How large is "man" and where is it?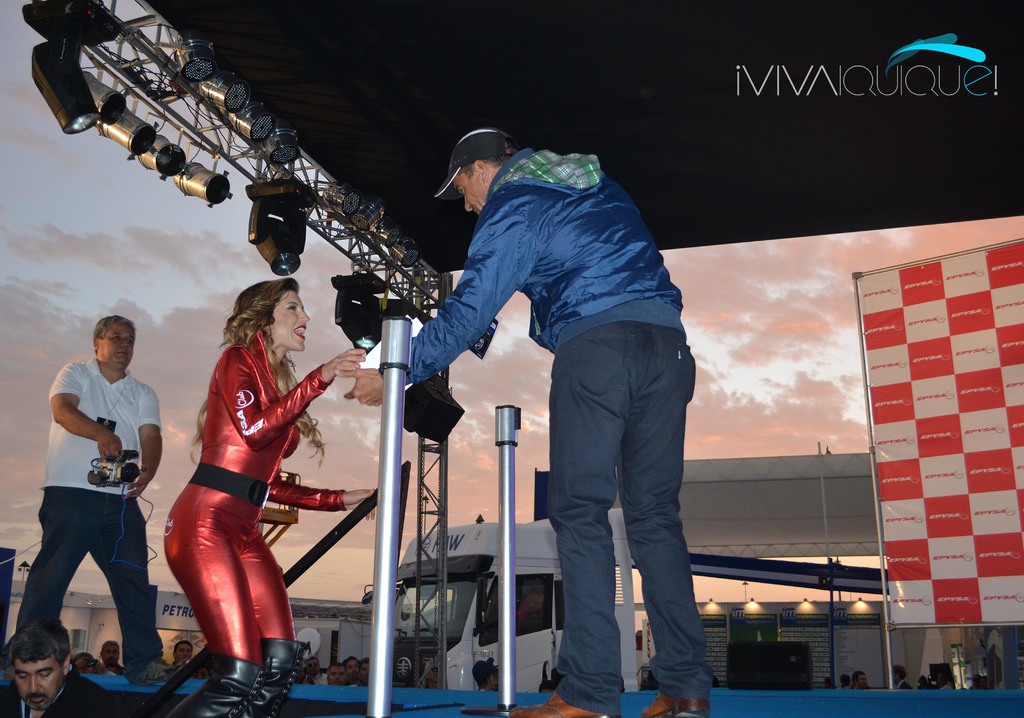
Bounding box: (168,640,203,674).
